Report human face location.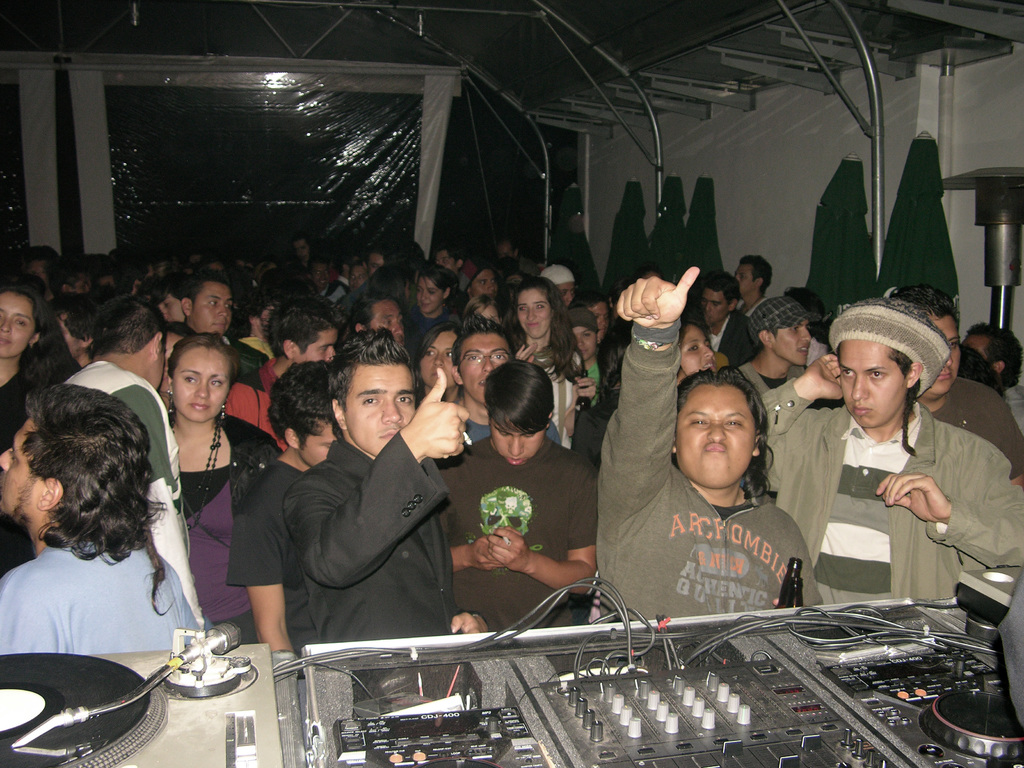
Report: pyautogui.locateOnScreen(303, 422, 334, 464).
